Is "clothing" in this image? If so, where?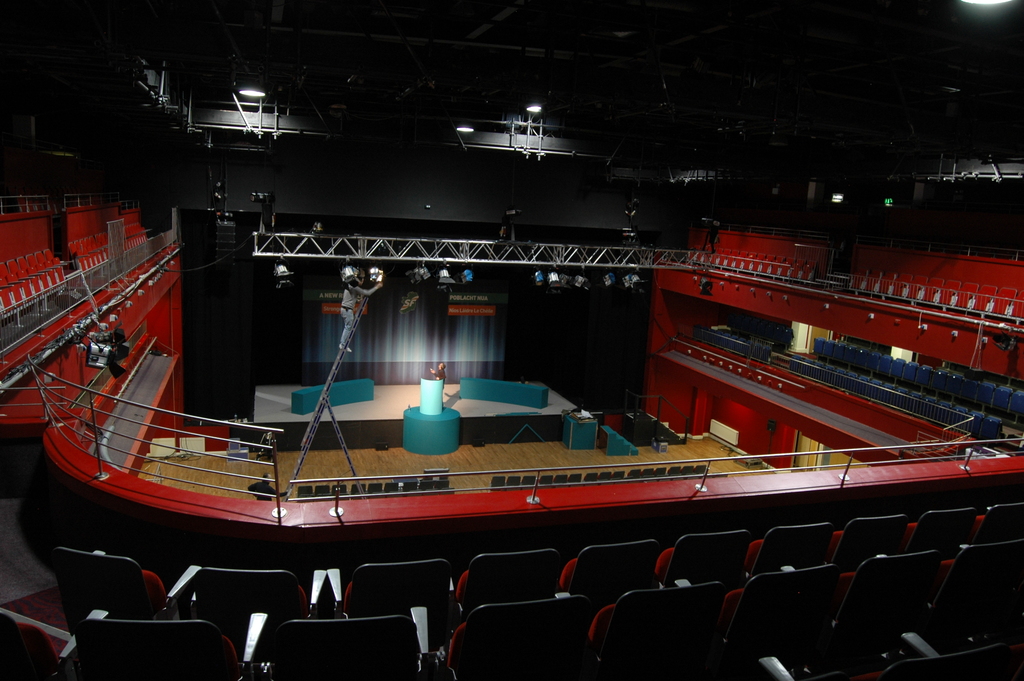
Yes, at x1=433 y1=366 x2=448 y2=389.
